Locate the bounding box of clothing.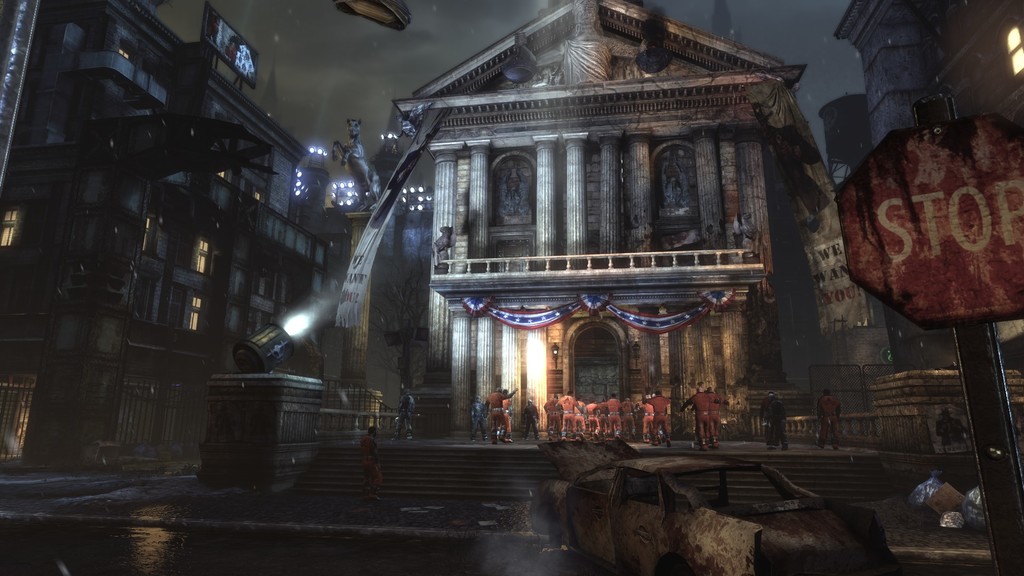
Bounding box: (542,398,677,440).
